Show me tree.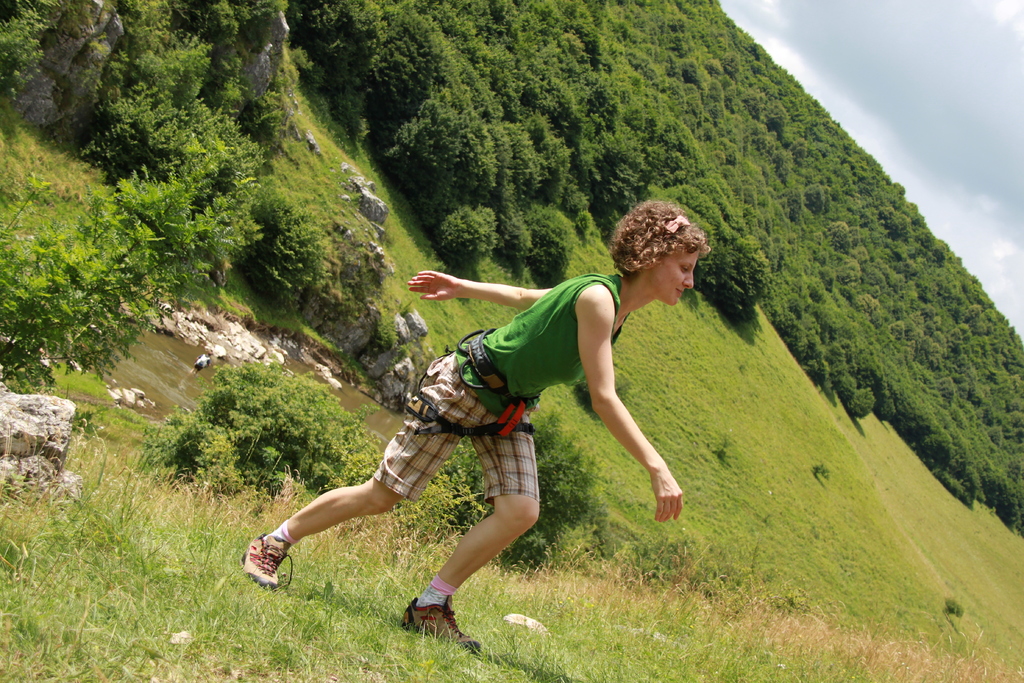
tree is here: bbox=[0, 151, 264, 397].
